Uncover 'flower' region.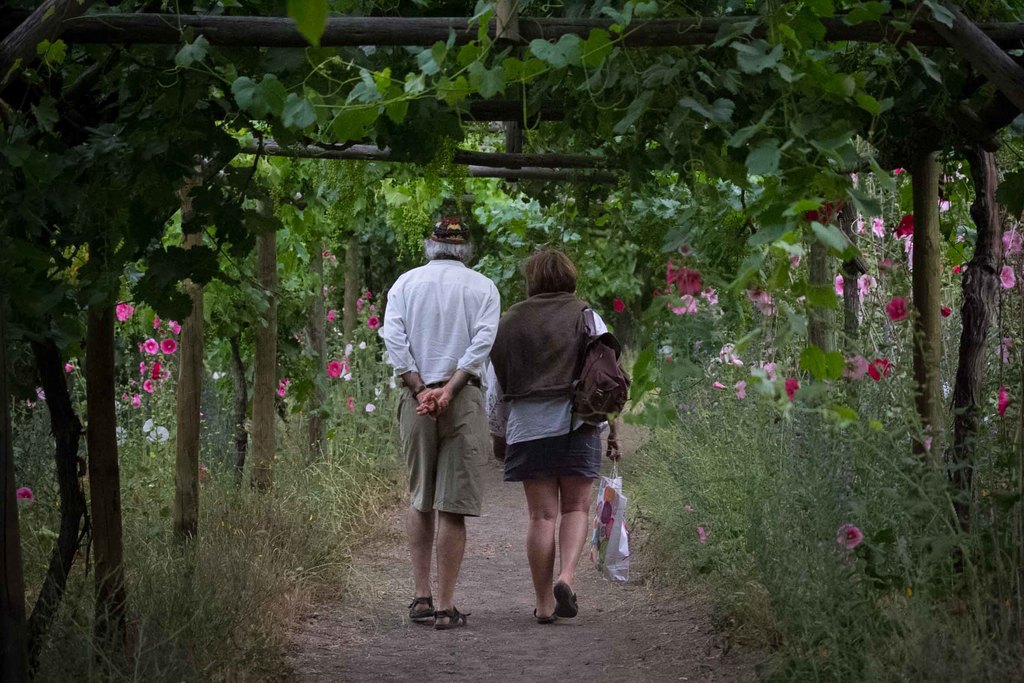
Uncovered: bbox=[142, 416, 154, 431].
